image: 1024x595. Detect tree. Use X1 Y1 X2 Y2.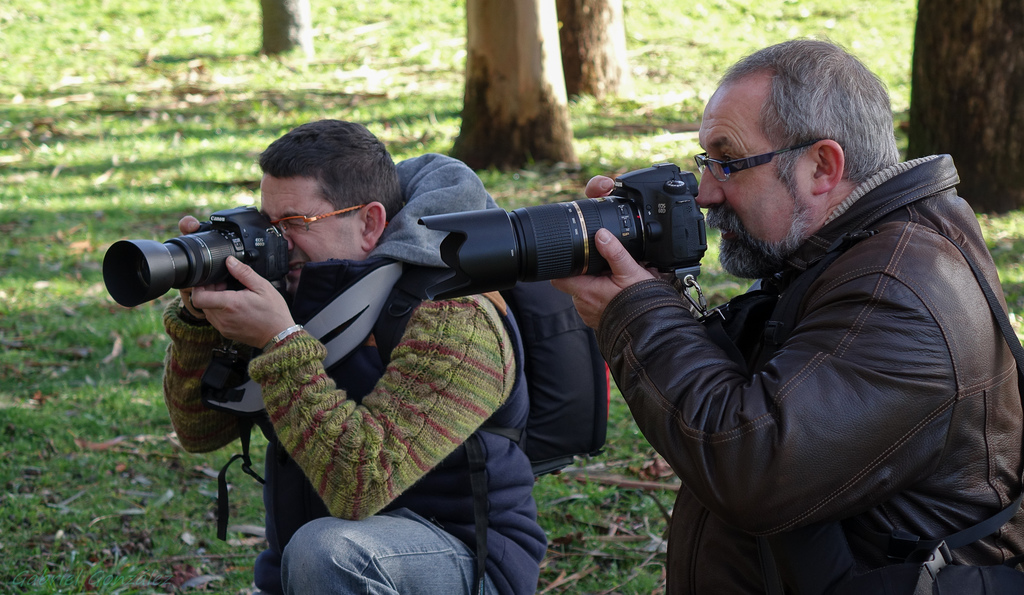
906 0 1023 216.
